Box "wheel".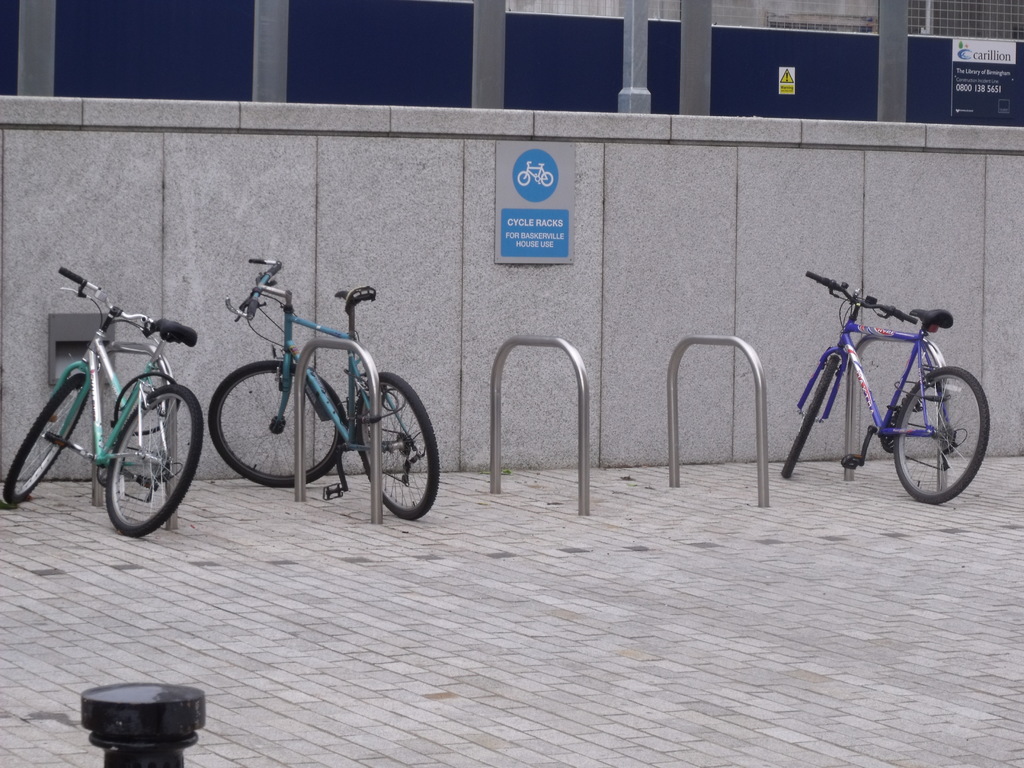
[x1=209, y1=360, x2=350, y2=495].
